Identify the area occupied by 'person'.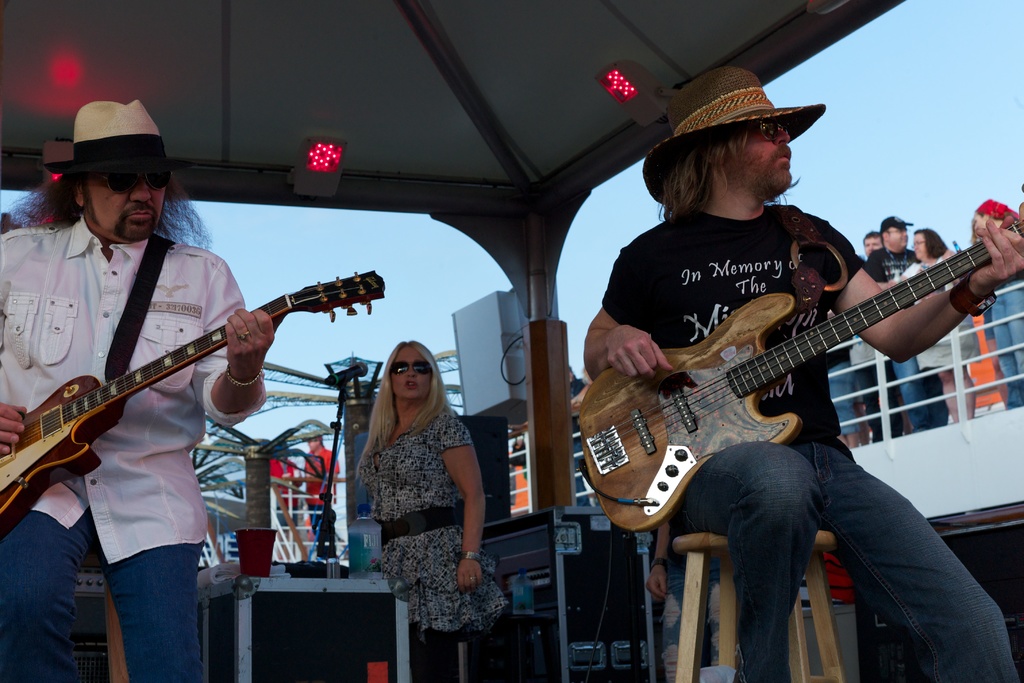
Area: (left=865, top=231, right=884, bottom=262).
